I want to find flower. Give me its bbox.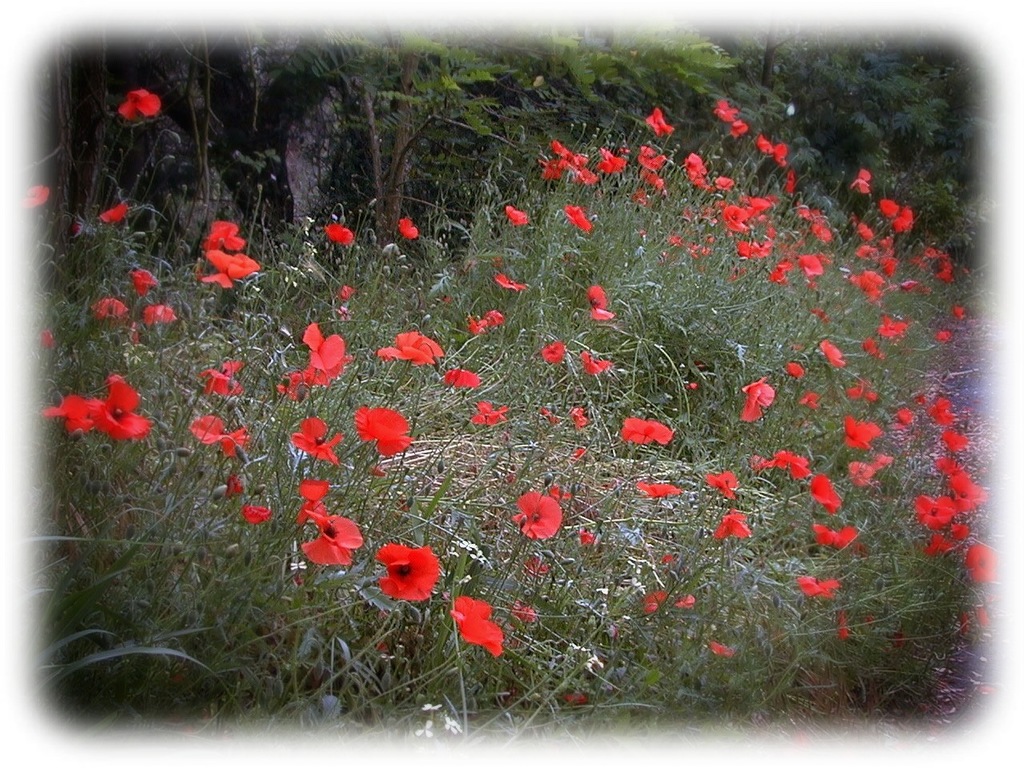
x1=814 y1=518 x2=850 y2=540.
